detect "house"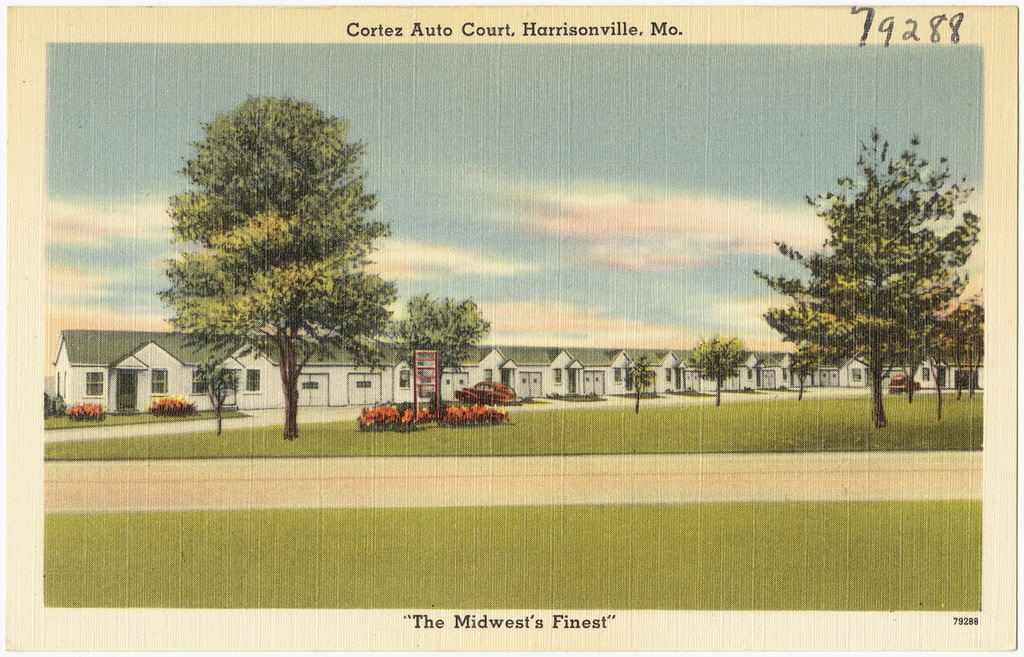
(left=149, top=324, right=230, bottom=413)
